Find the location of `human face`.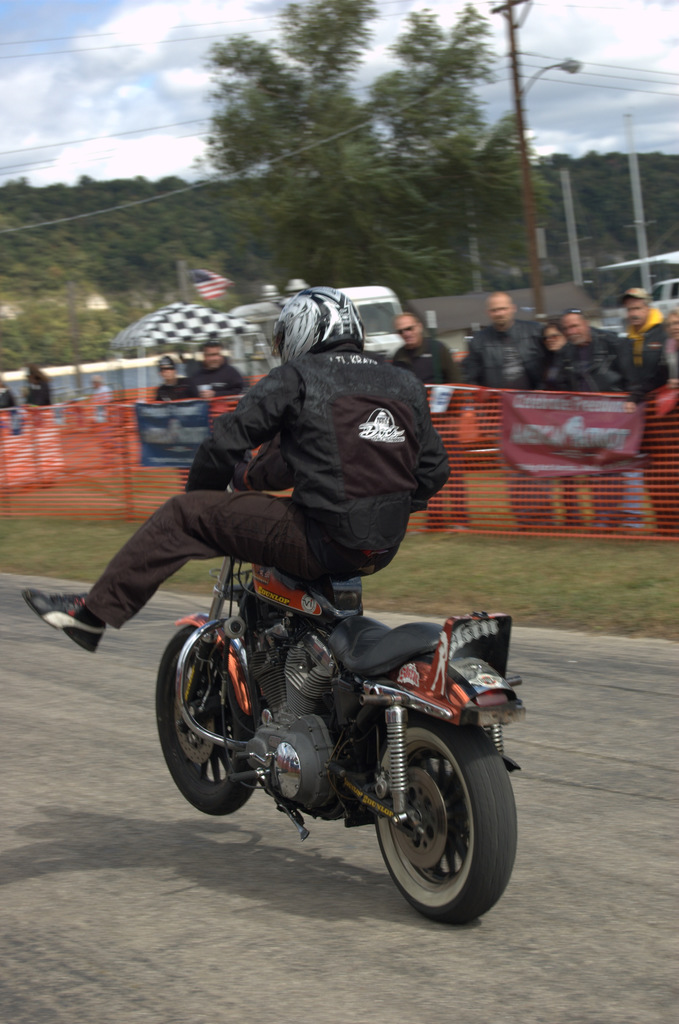
Location: 666,314,678,340.
